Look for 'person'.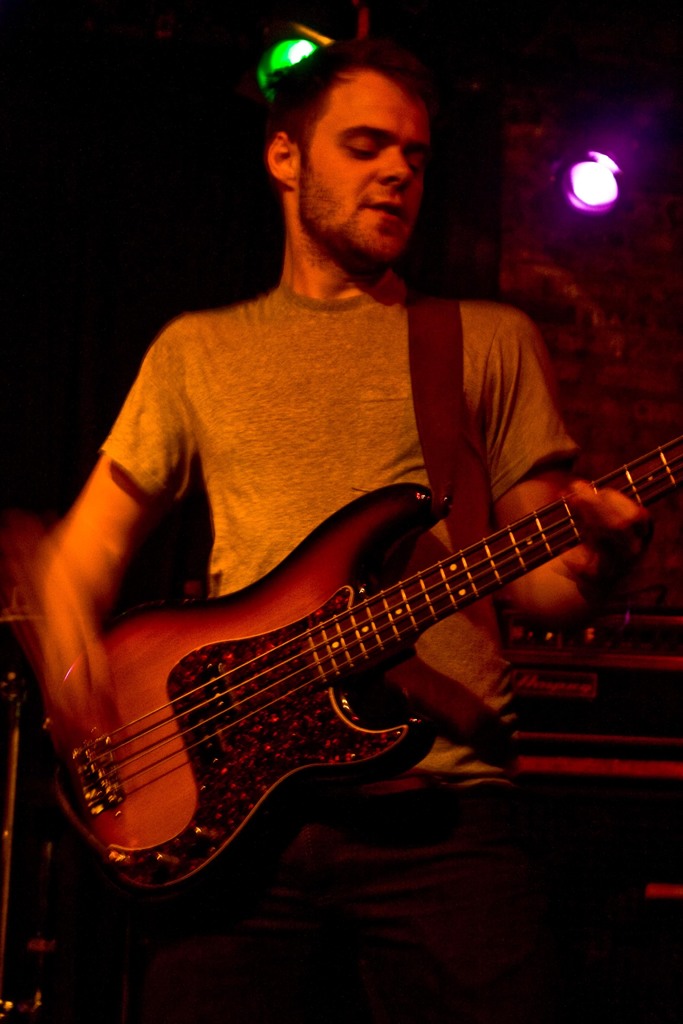
Found: x1=42 y1=58 x2=624 y2=947.
